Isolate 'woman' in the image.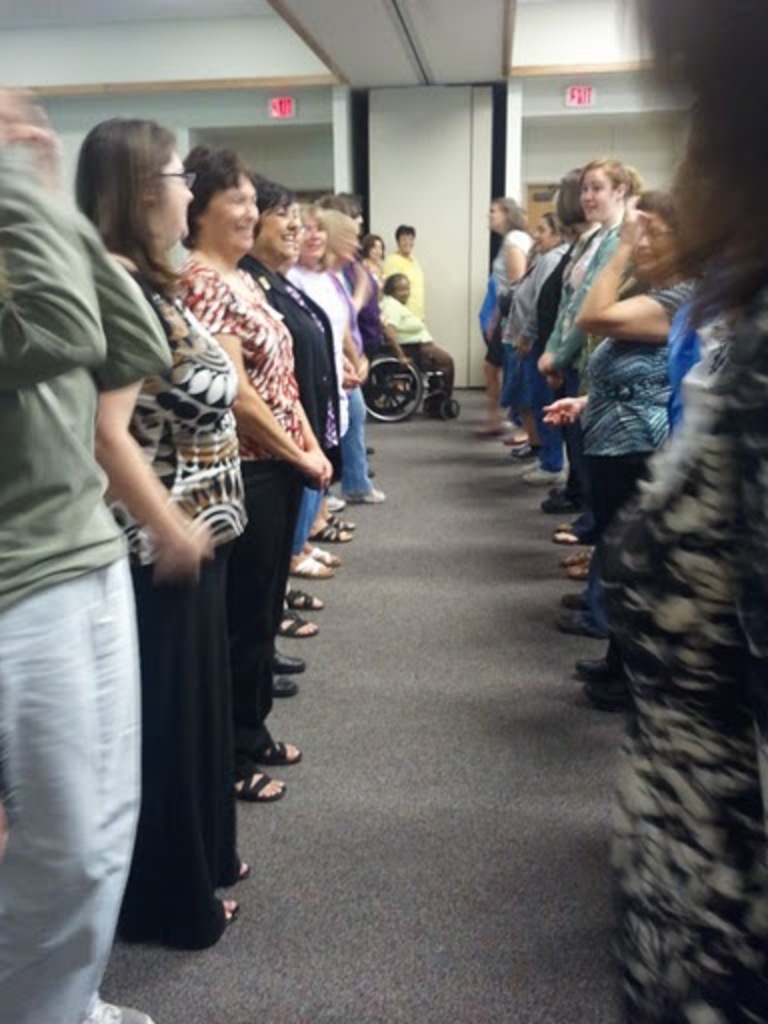
Isolated region: region(562, 188, 702, 712).
